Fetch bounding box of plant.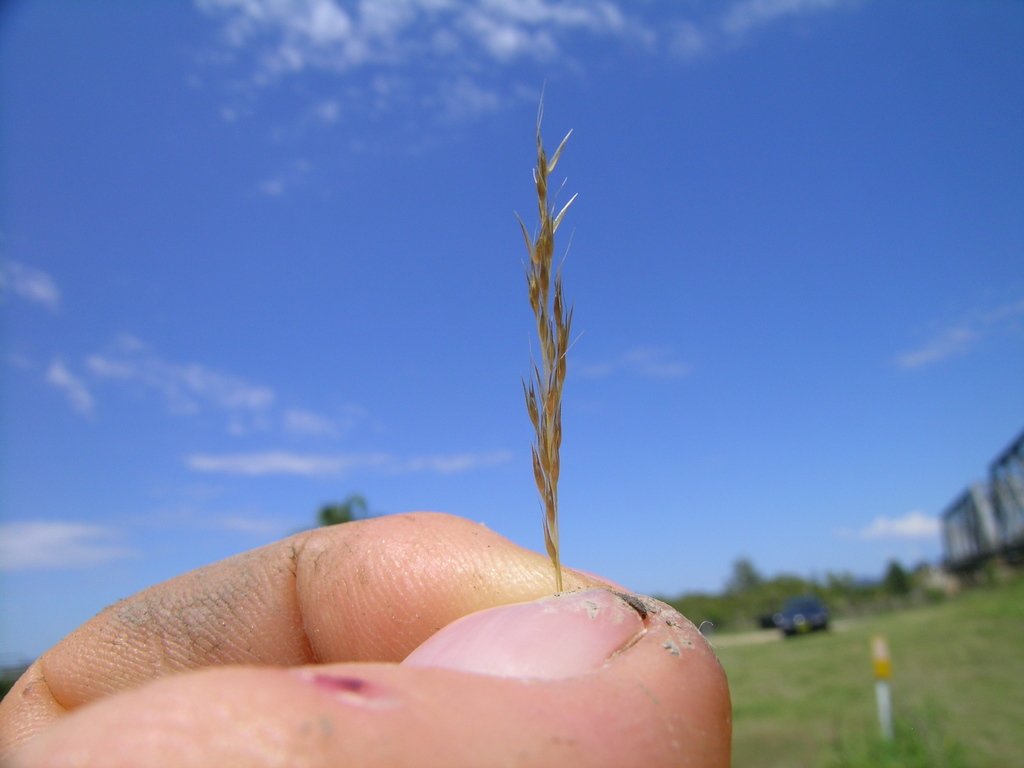
Bbox: 710/556/1023/767.
